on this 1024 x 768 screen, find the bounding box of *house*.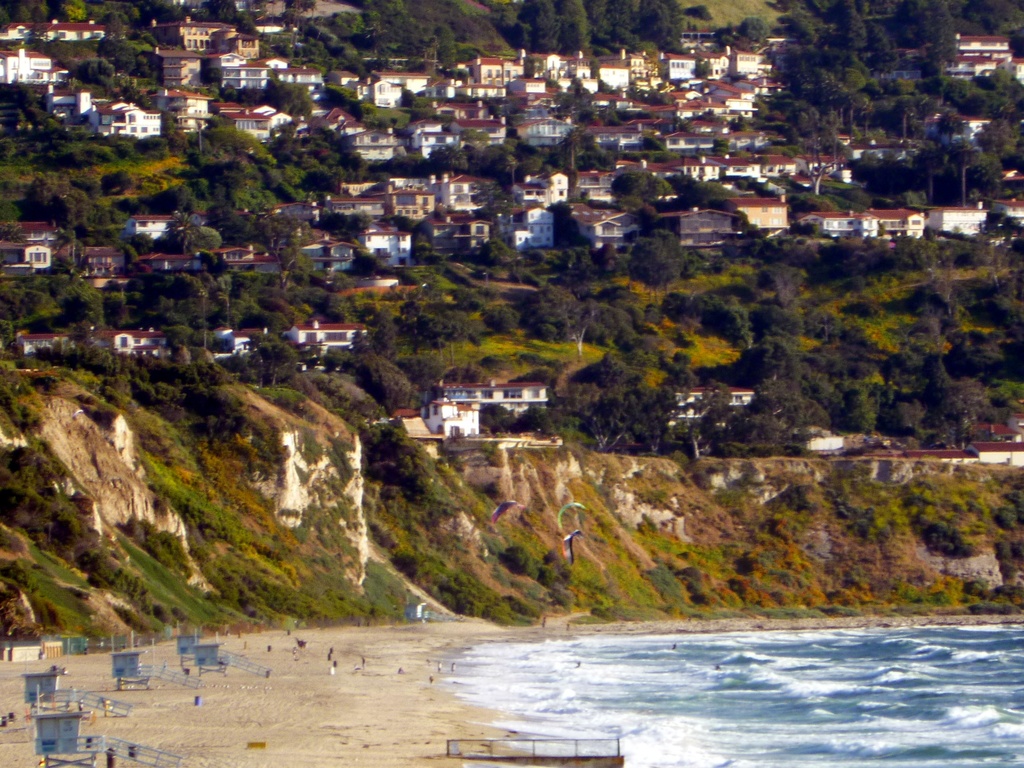
Bounding box: (left=399, top=378, right=756, bottom=438).
